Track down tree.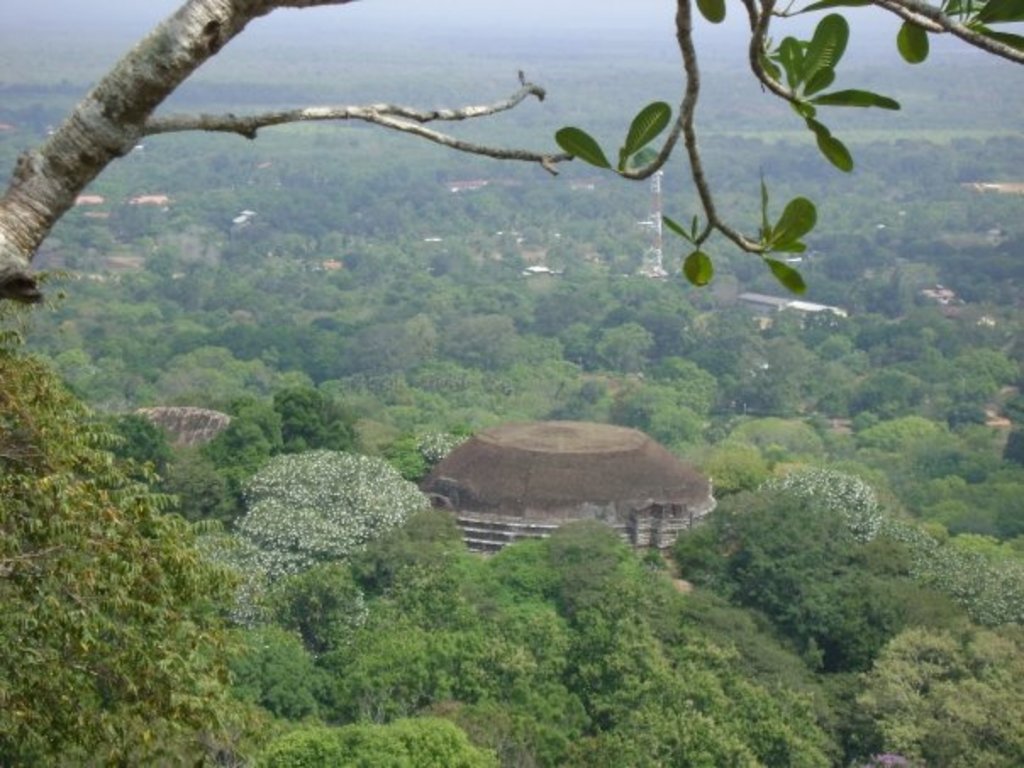
Tracked to (x1=53, y1=349, x2=92, y2=381).
